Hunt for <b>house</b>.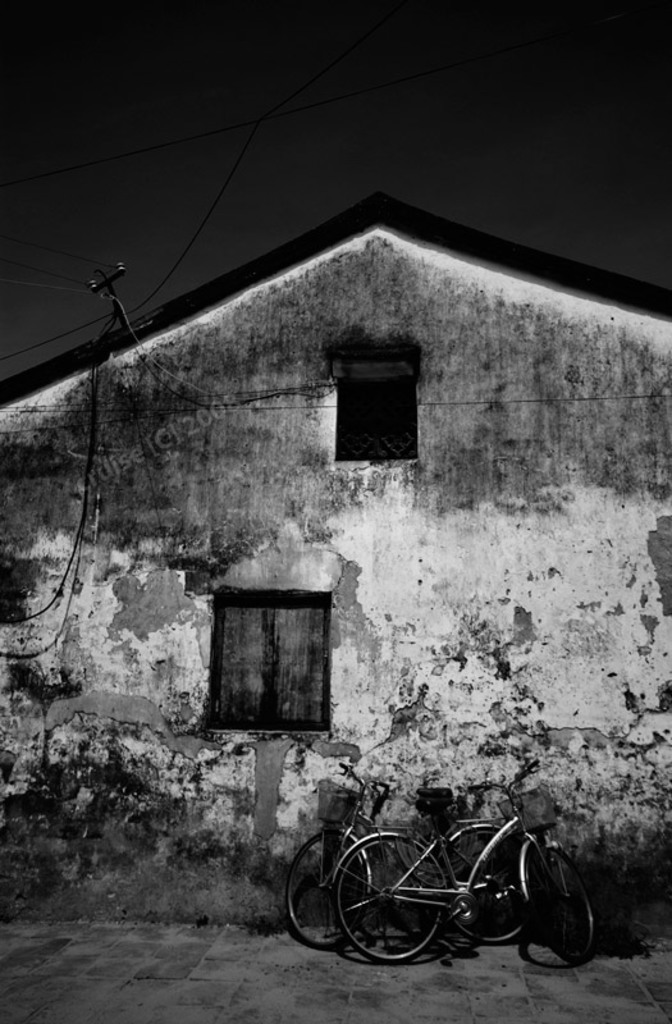
Hunted down at Rect(0, 193, 671, 931).
